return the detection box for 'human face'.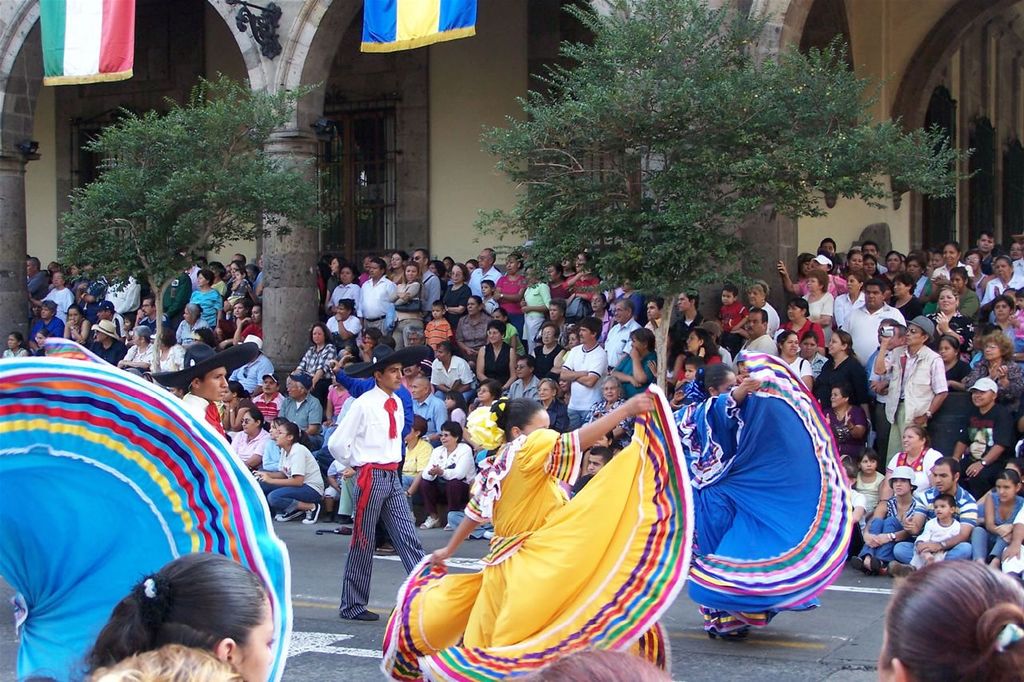
{"left": 439, "top": 347, "right": 446, "bottom": 360}.
